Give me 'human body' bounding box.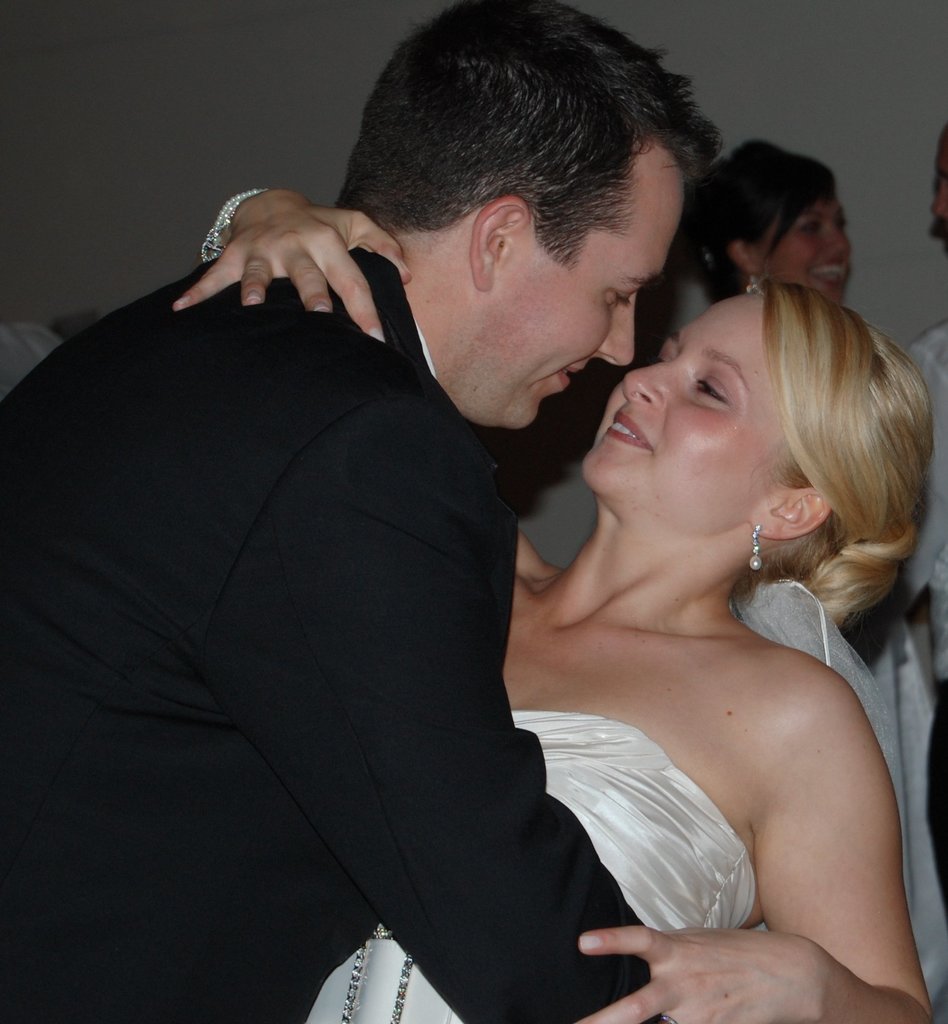
l=0, t=246, r=656, b=1023.
